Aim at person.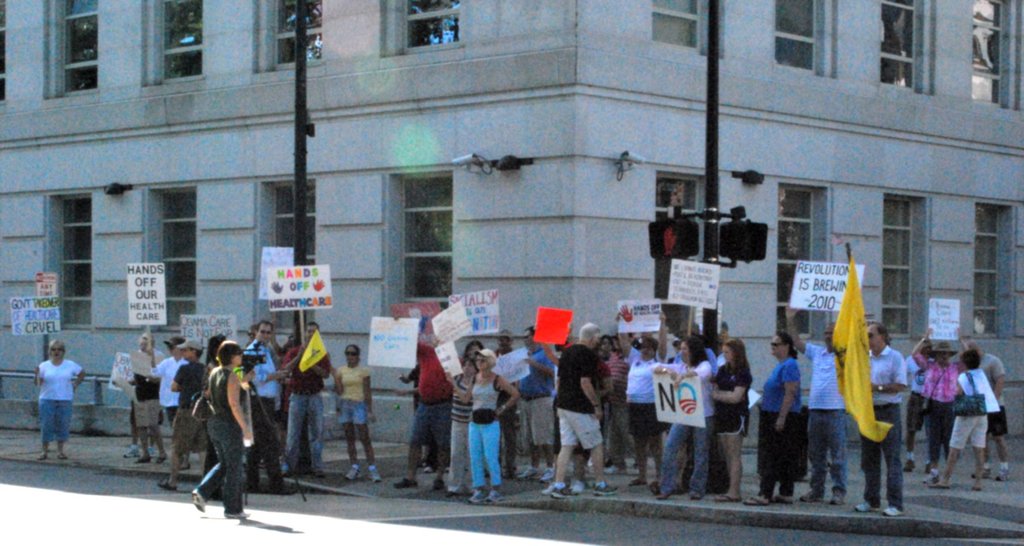
Aimed at (left=189, top=324, right=255, bottom=505).
